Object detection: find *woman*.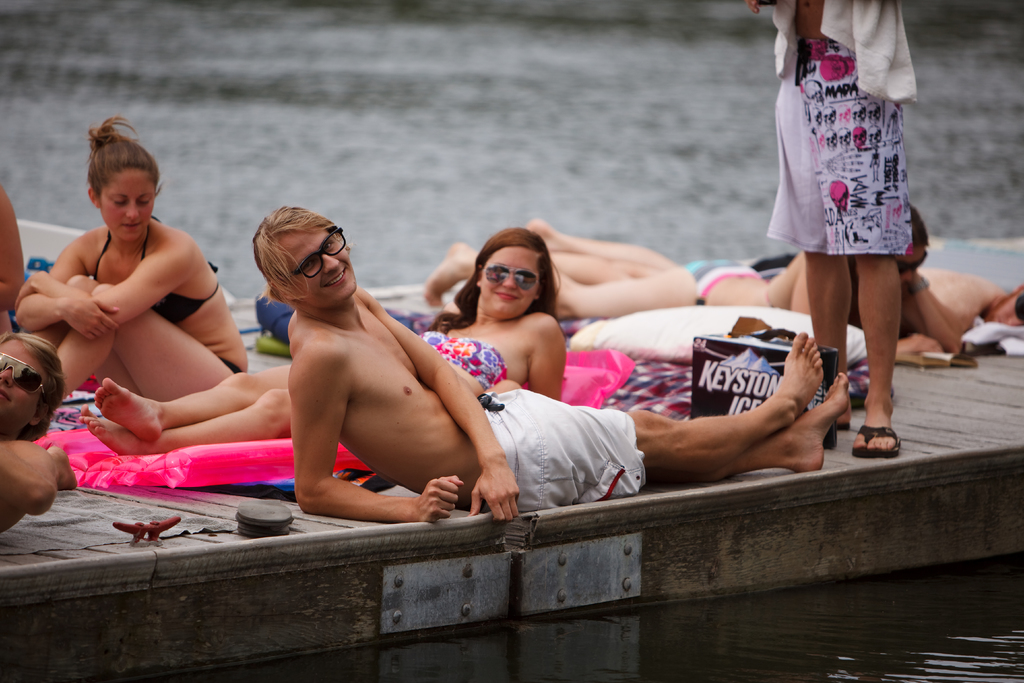
<region>763, 24, 943, 432</region>.
